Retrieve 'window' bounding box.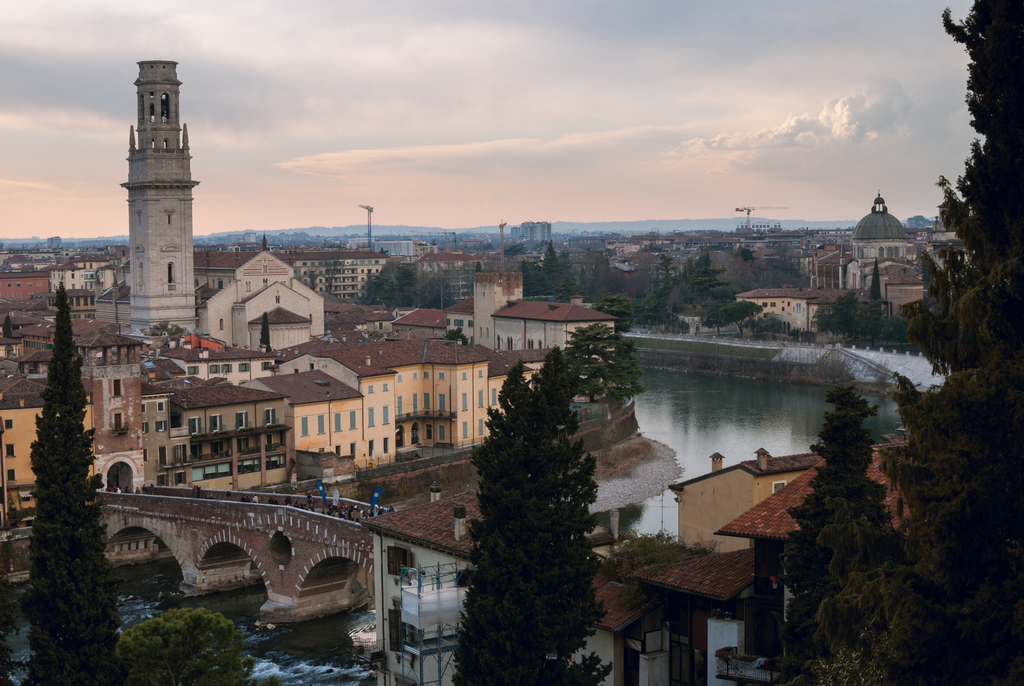
Bounding box: {"left": 462, "top": 396, "right": 467, "bottom": 412}.
